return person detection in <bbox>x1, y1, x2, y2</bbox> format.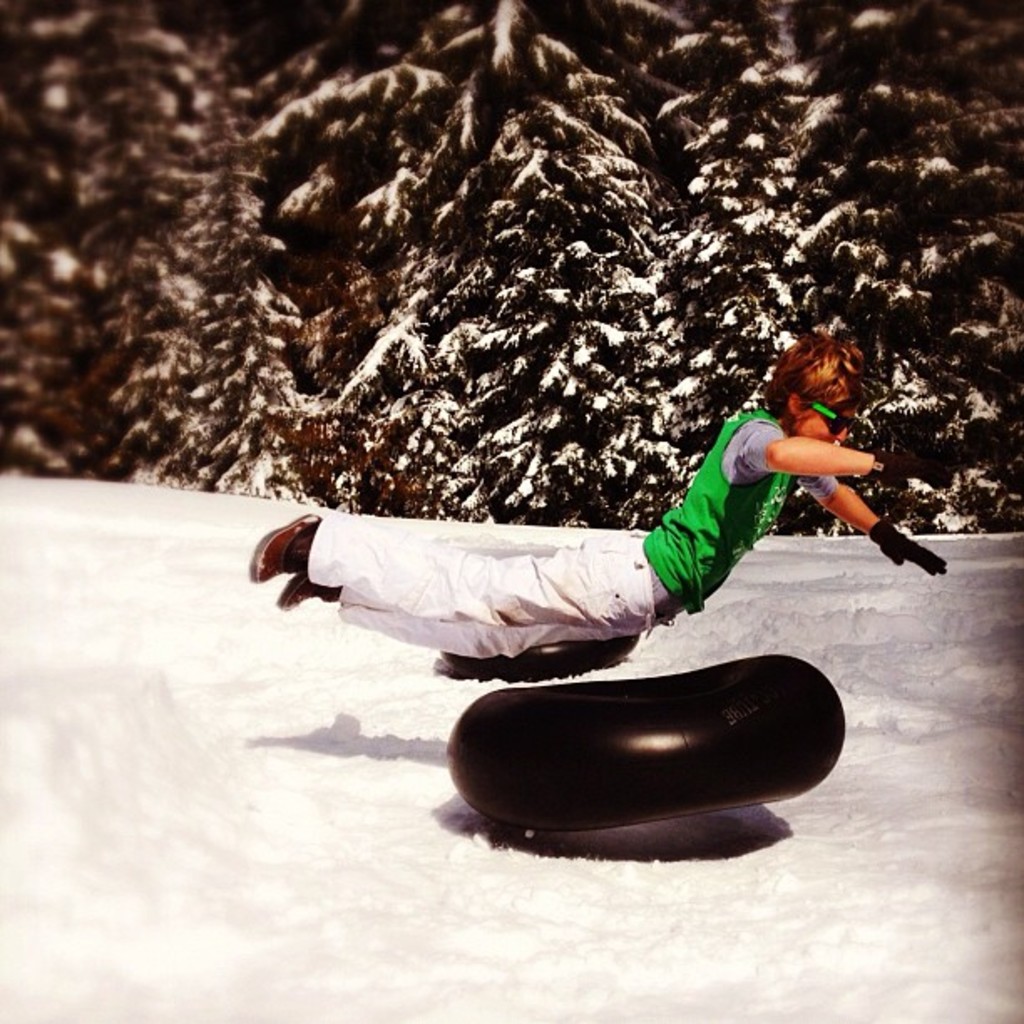
<bbox>253, 330, 944, 683</bbox>.
